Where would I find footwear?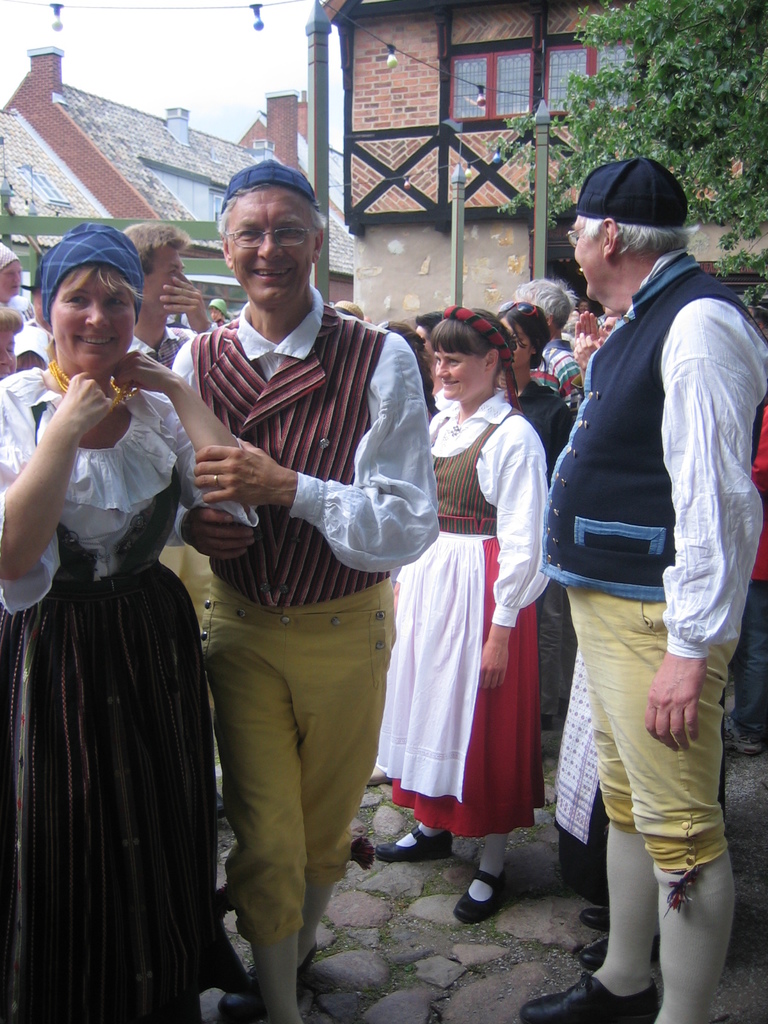
At bbox=[456, 860, 506, 917].
